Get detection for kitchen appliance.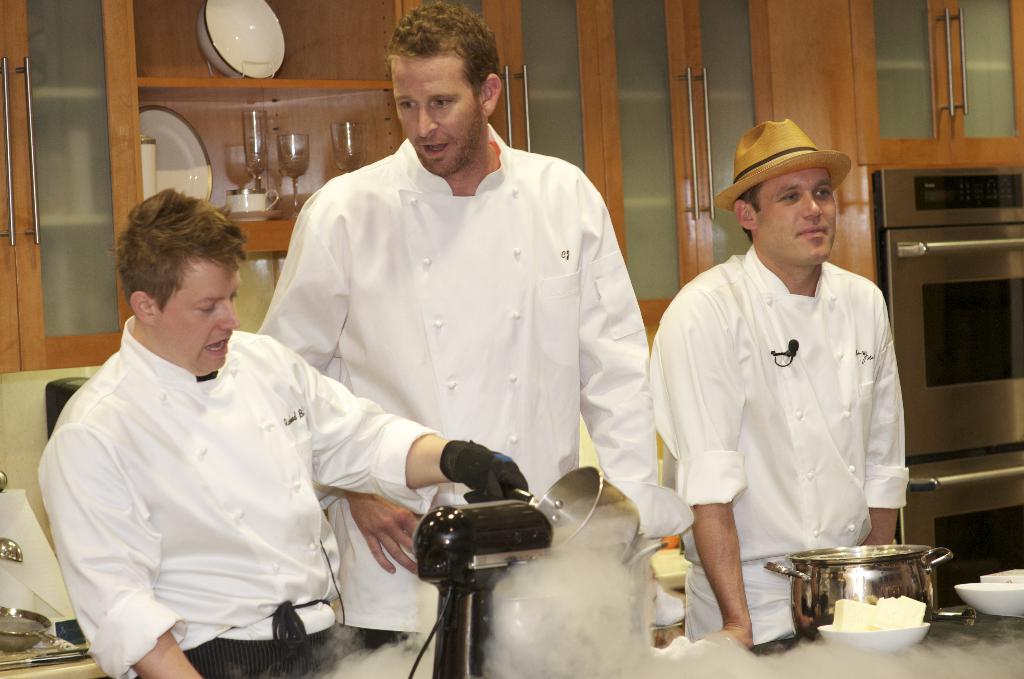
Detection: [141,104,212,204].
